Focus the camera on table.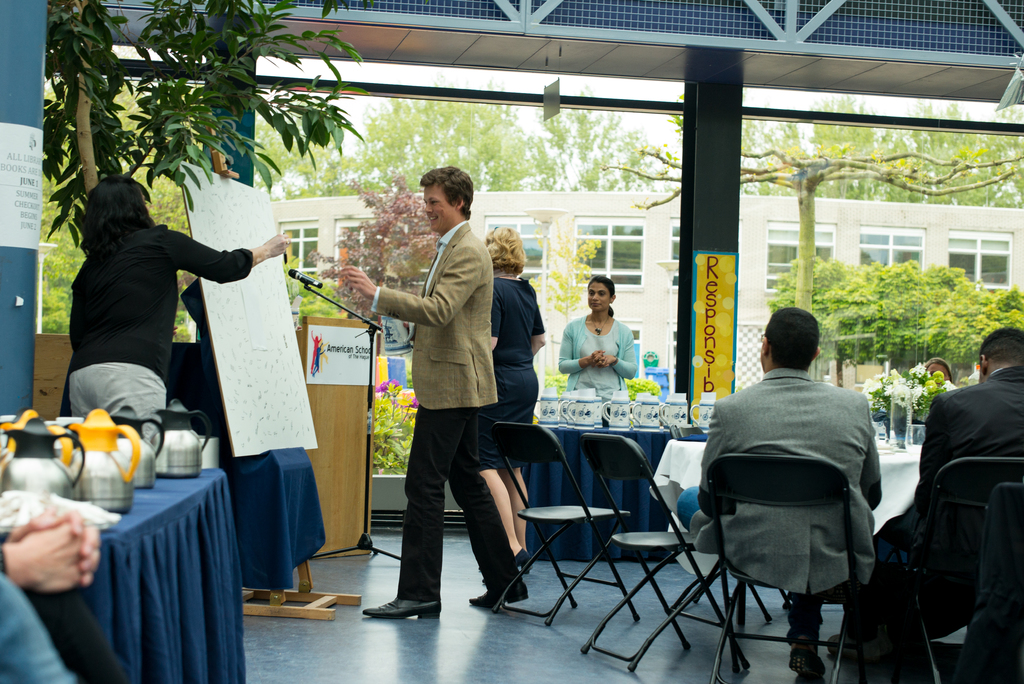
Focus region: <region>19, 435, 258, 683</region>.
